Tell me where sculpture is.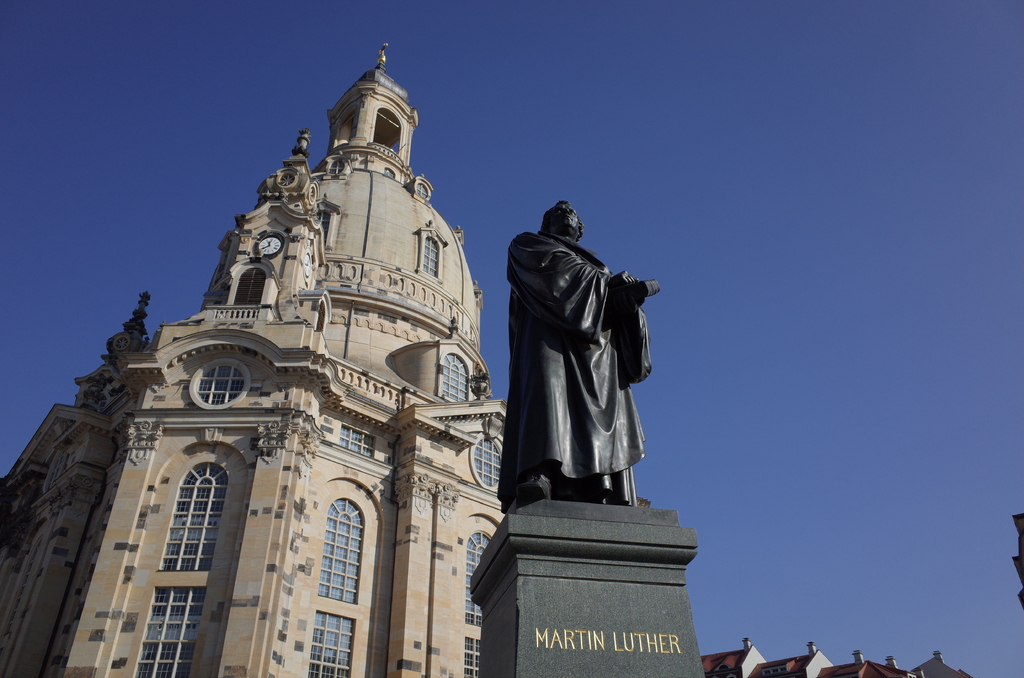
sculpture is at select_region(488, 191, 655, 516).
